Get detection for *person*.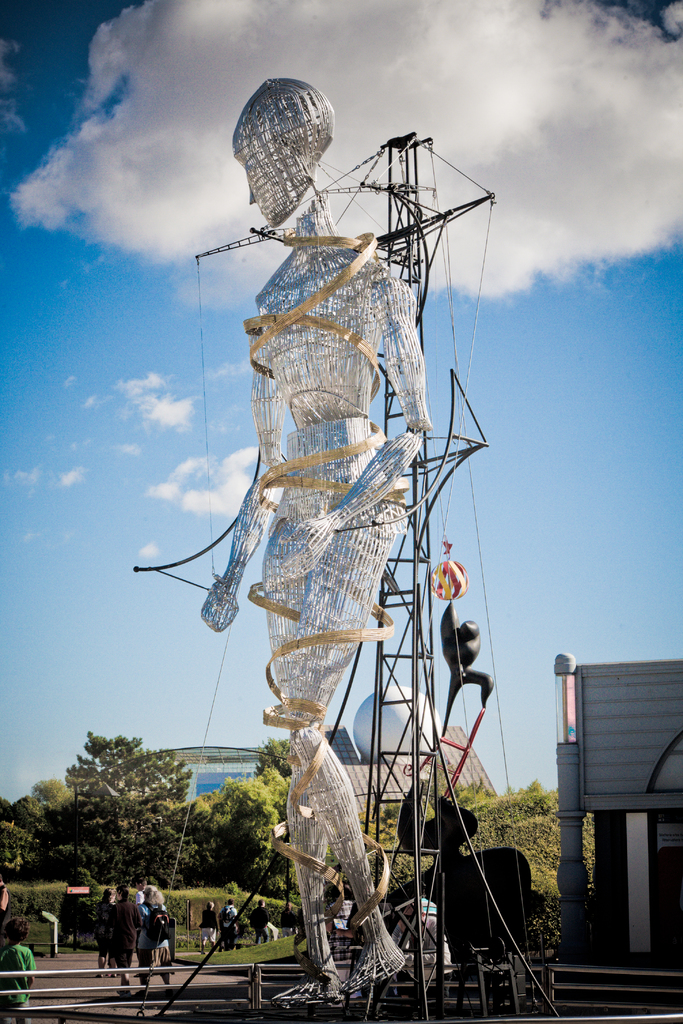
Detection: [left=253, top=897, right=269, bottom=937].
